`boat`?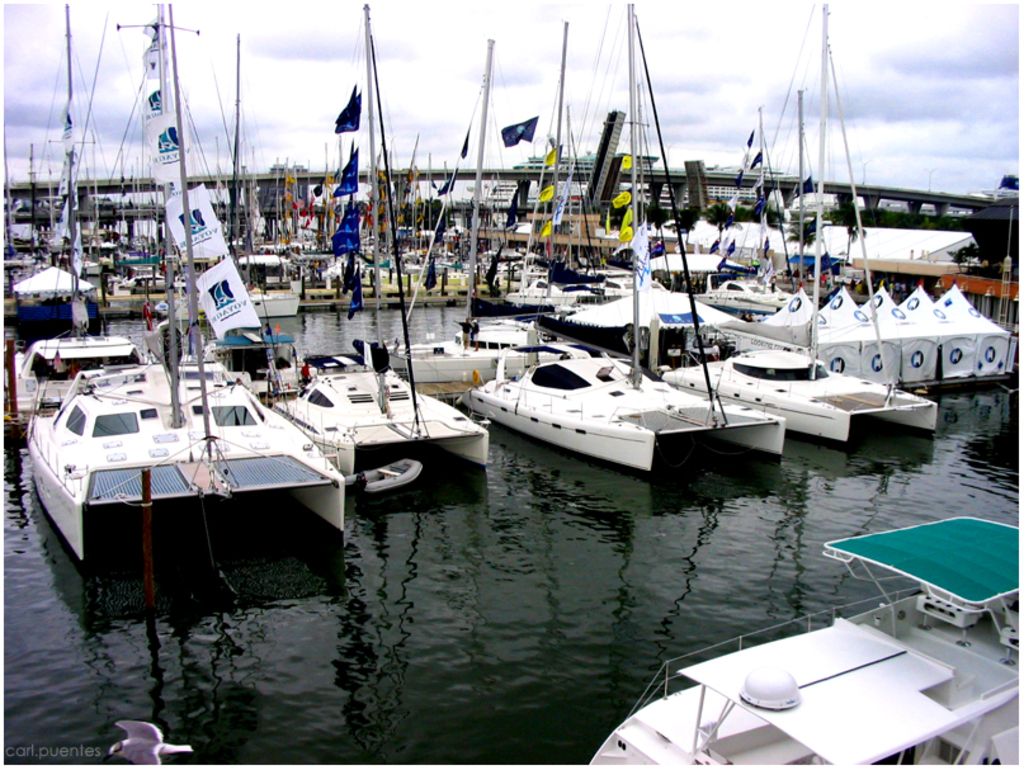
bbox(652, 1, 950, 472)
